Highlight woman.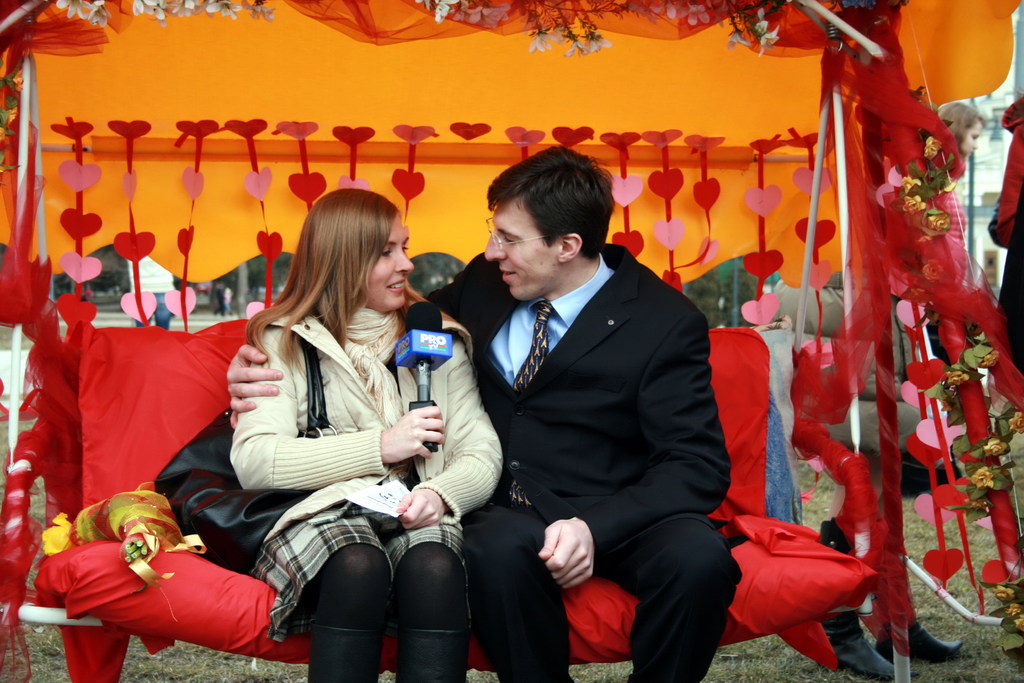
Highlighted region: <bbox>216, 187, 472, 662</bbox>.
